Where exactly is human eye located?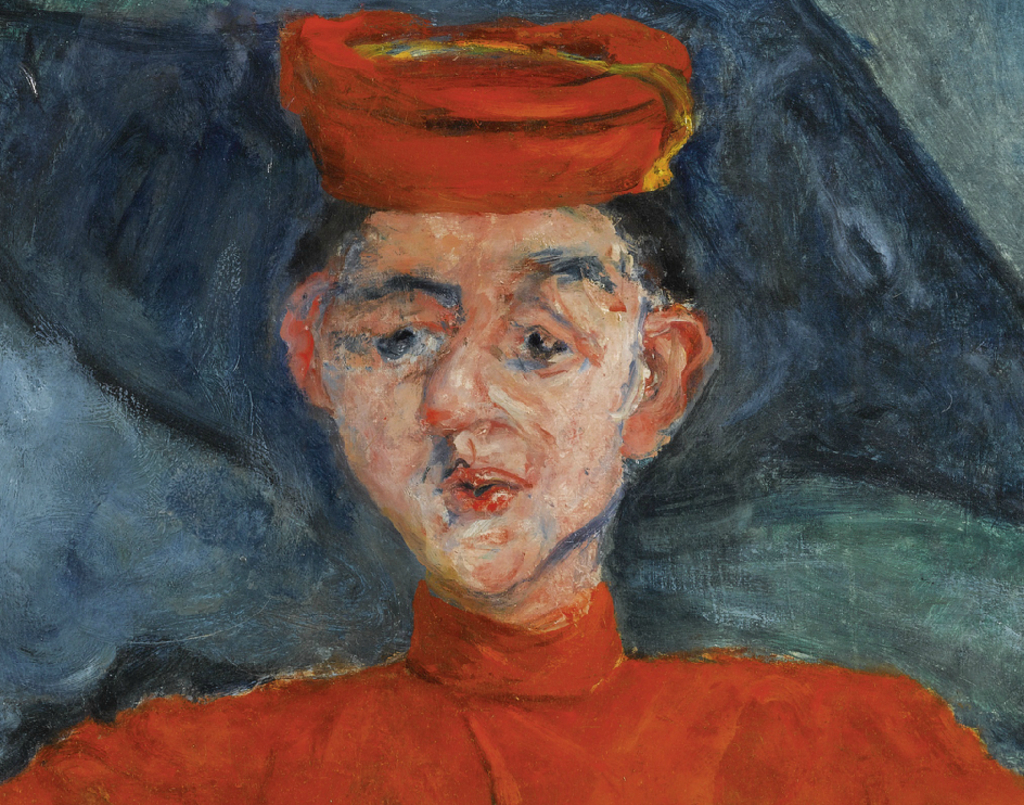
Its bounding box is crop(363, 312, 450, 380).
